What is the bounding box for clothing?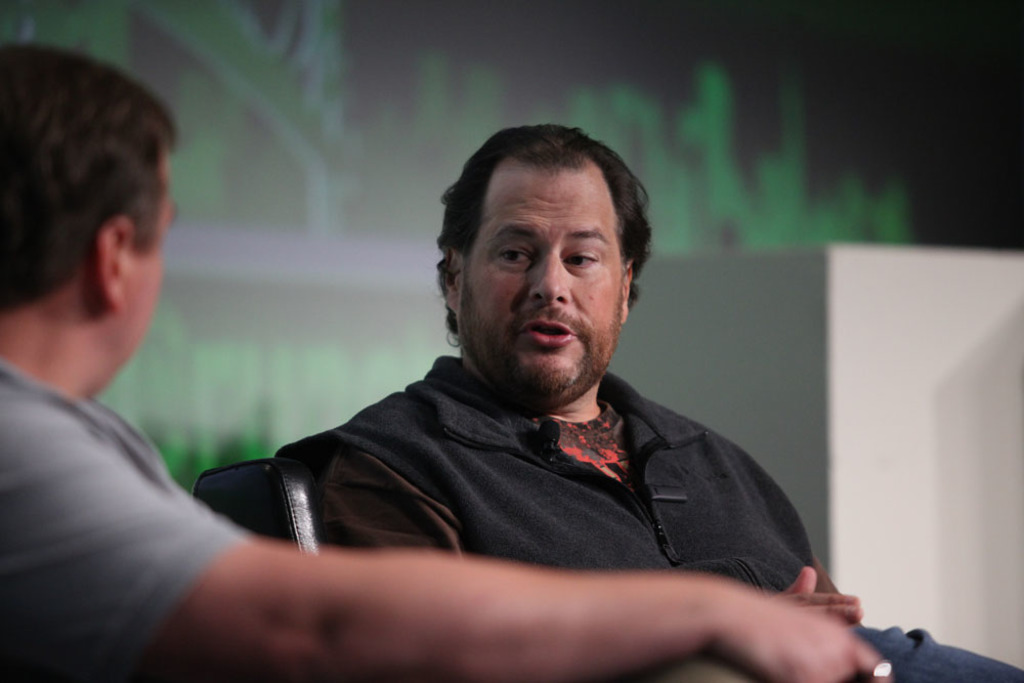
bbox=[293, 344, 809, 682].
